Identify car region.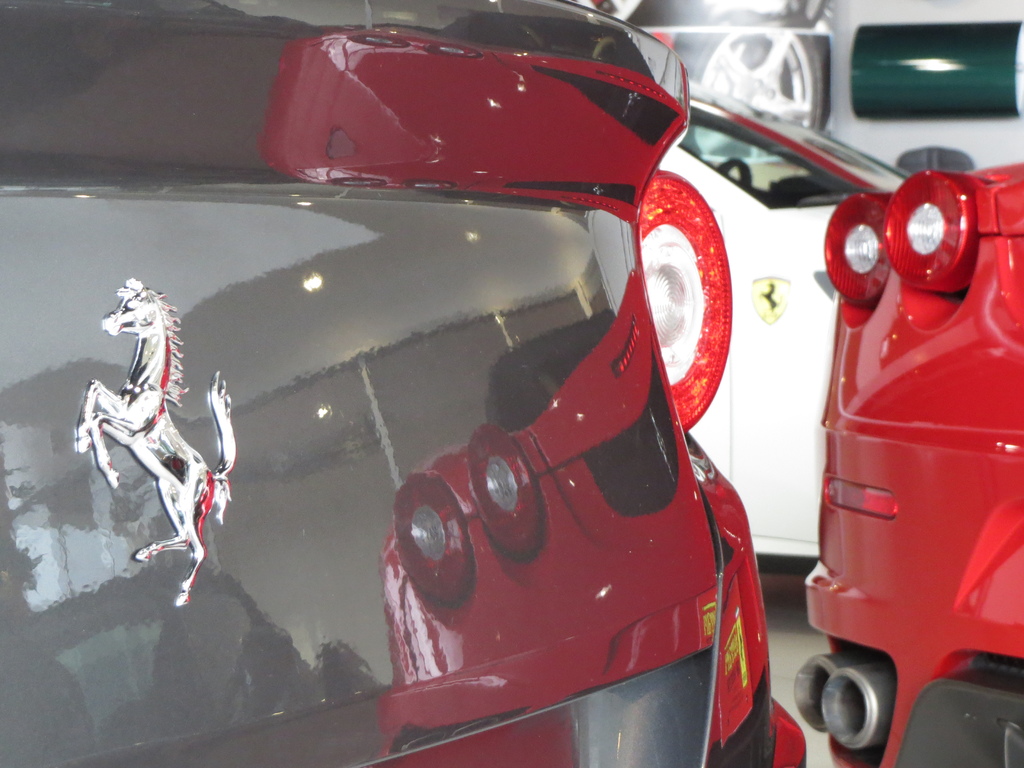
Region: <box>640,92,928,563</box>.
